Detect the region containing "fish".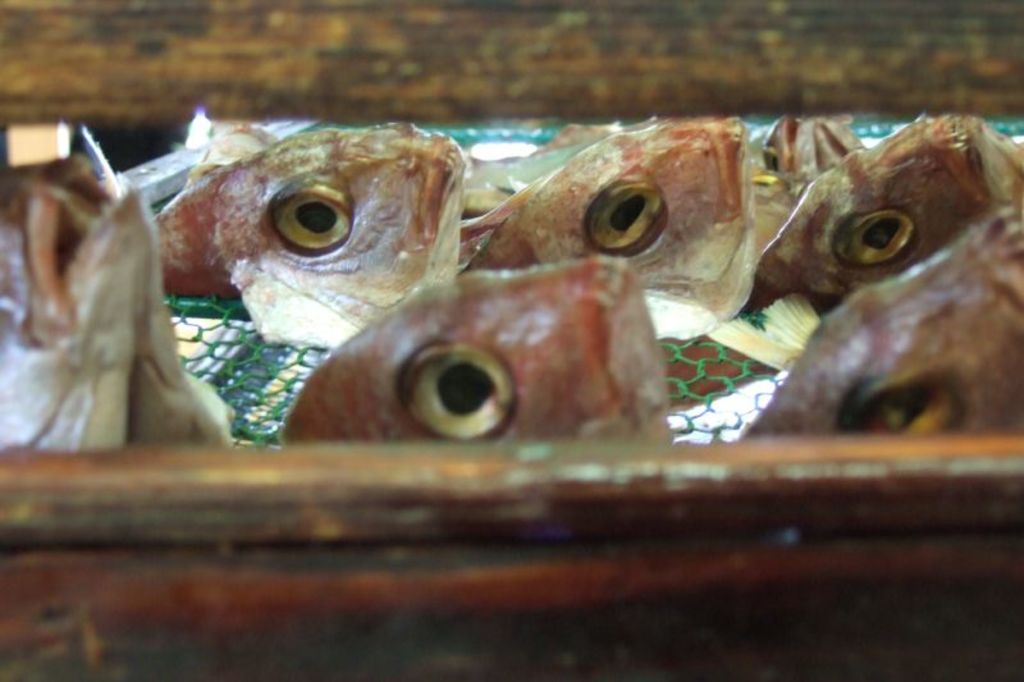
x1=750 y1=114 x2=879 y2=230.
